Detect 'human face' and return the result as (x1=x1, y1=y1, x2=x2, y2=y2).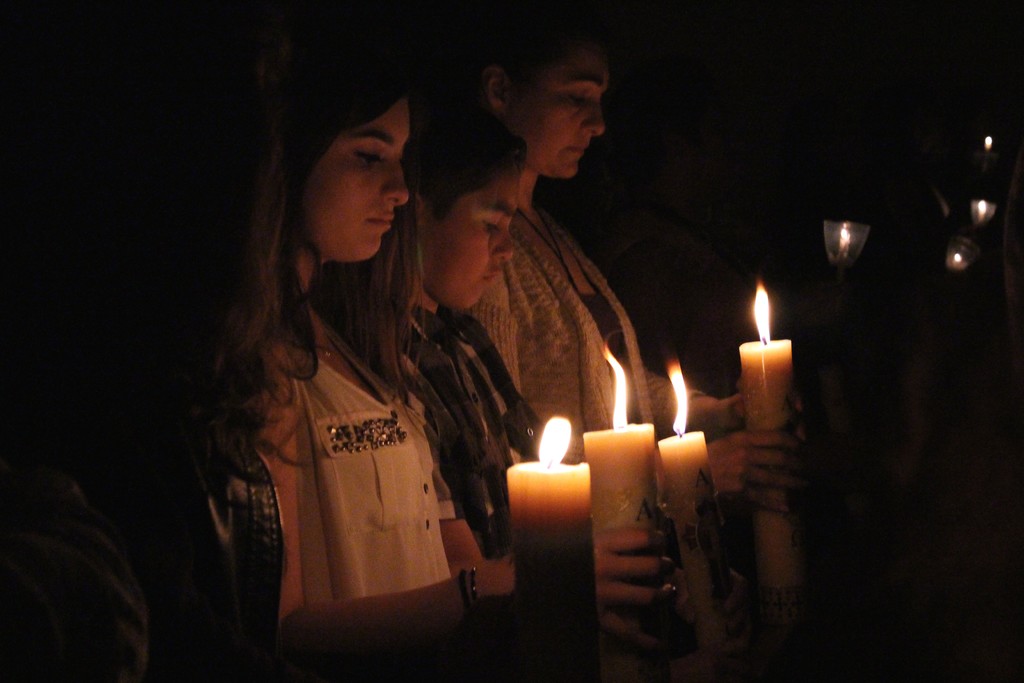
(x1=507, y1=43, x2=607, y2=180).
